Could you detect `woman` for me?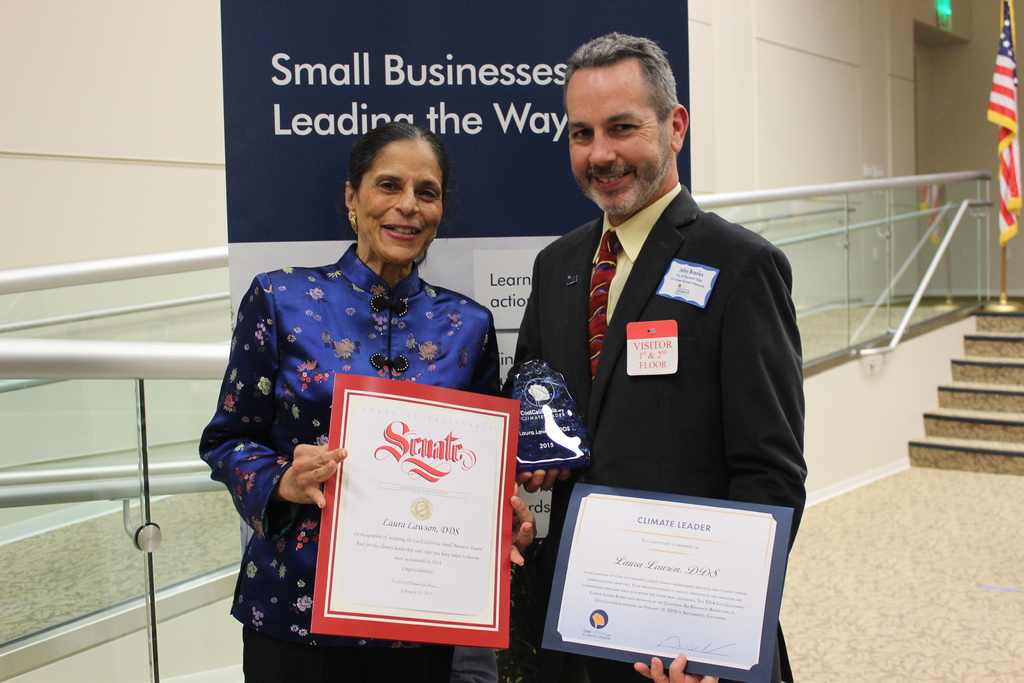
Detection result: 212:129:525:682.
